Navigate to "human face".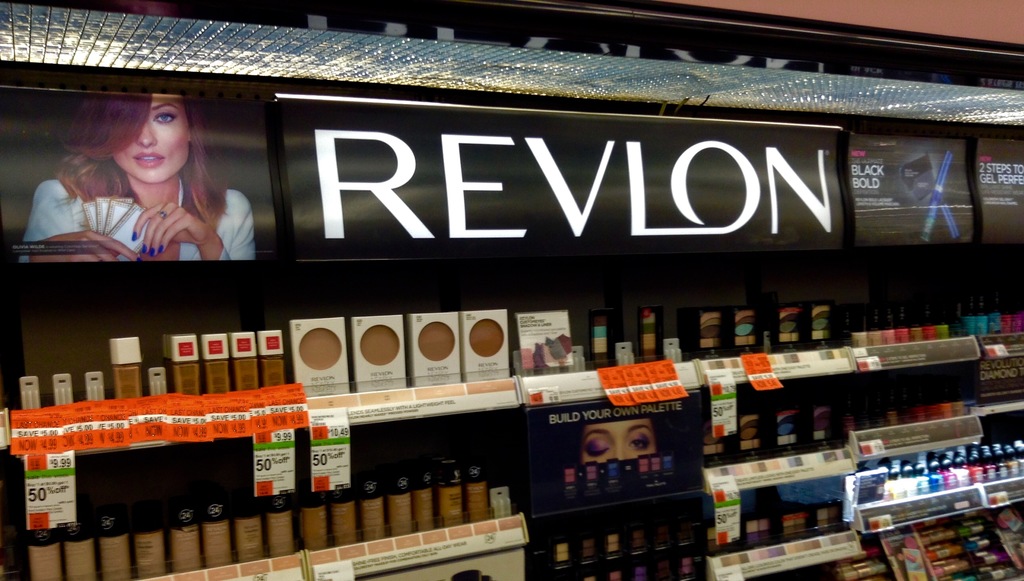
Navigation target: [x1=117, y1=99, x2=182, y2=180].
